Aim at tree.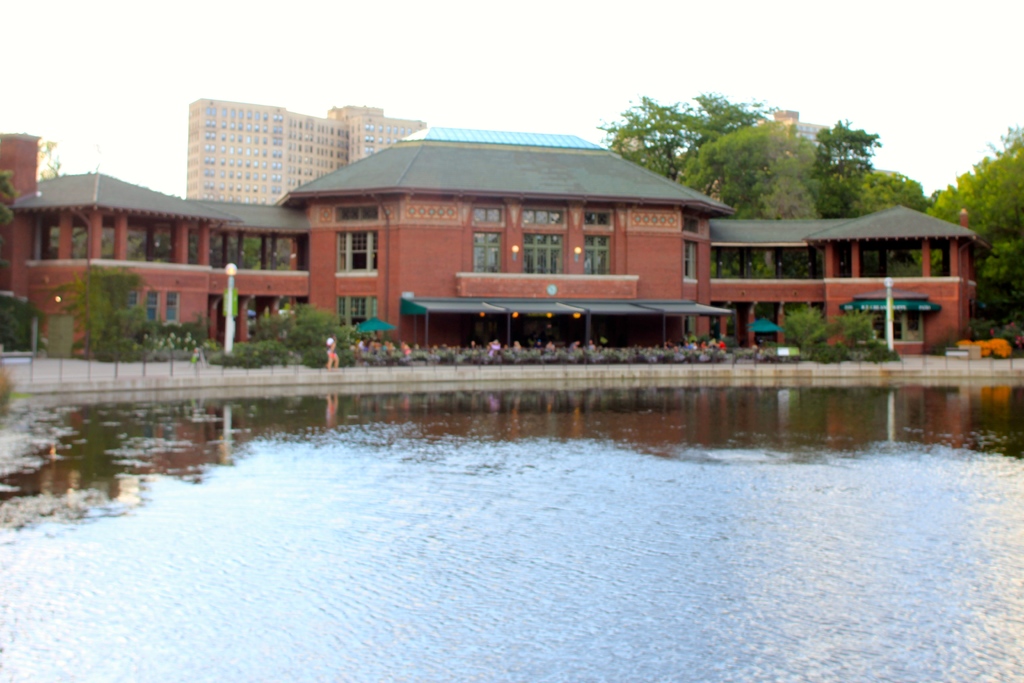
Aimed at x1=52, y1=261, x2=143, y2=360.
